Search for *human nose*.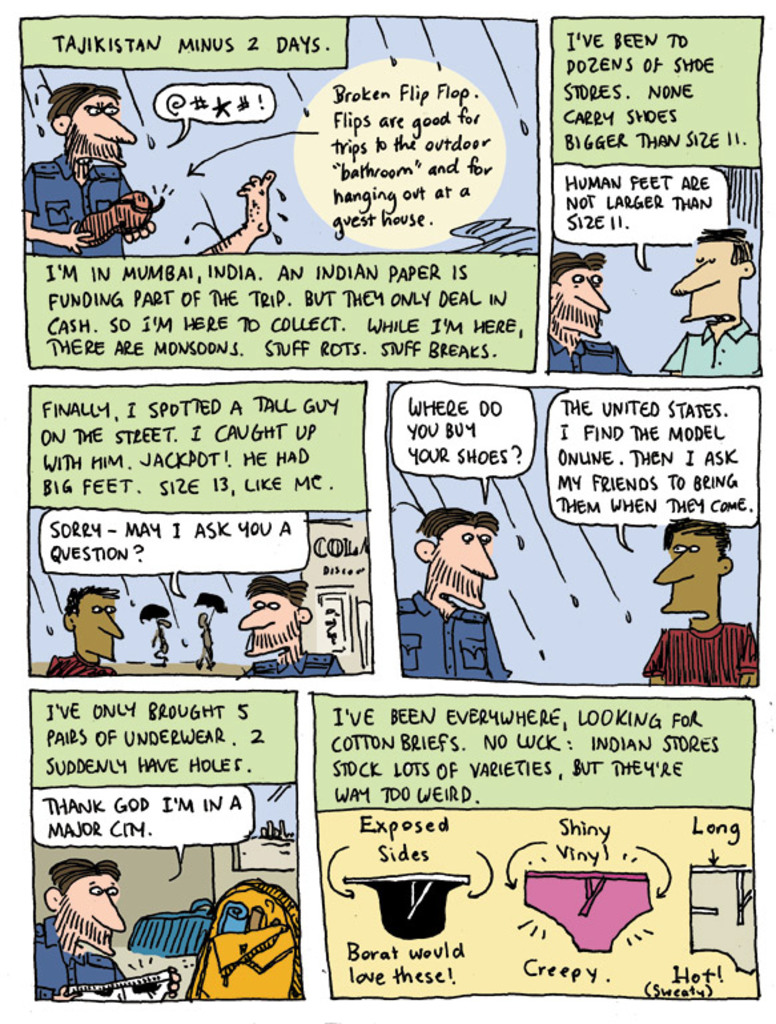
Found at 89:894:125:935.
